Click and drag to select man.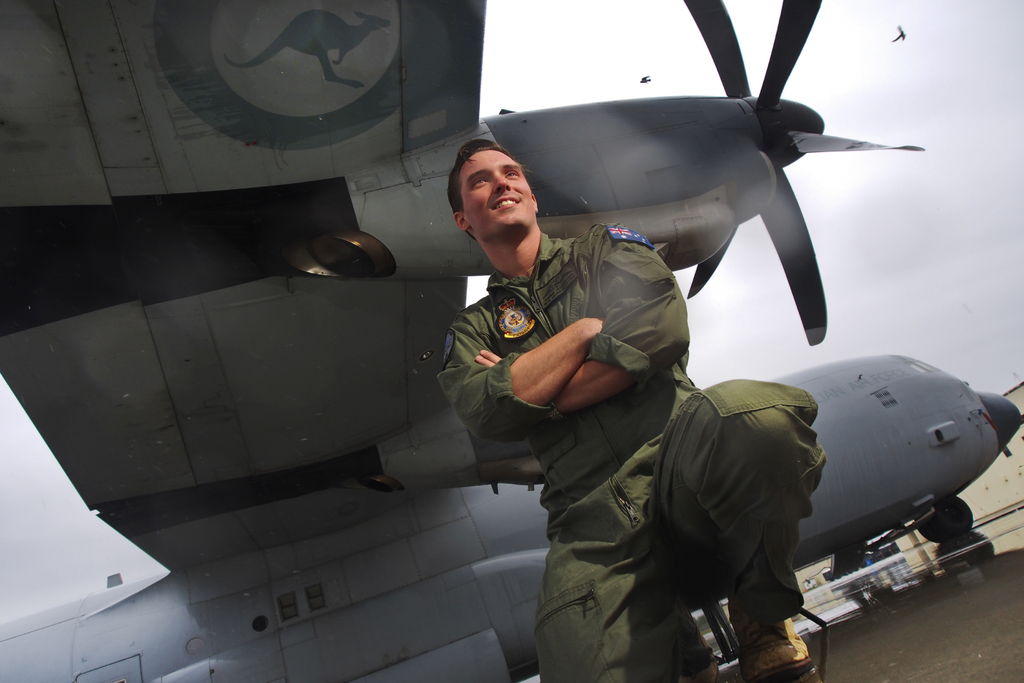
Selection: detection(435, 140, 832, 682).
